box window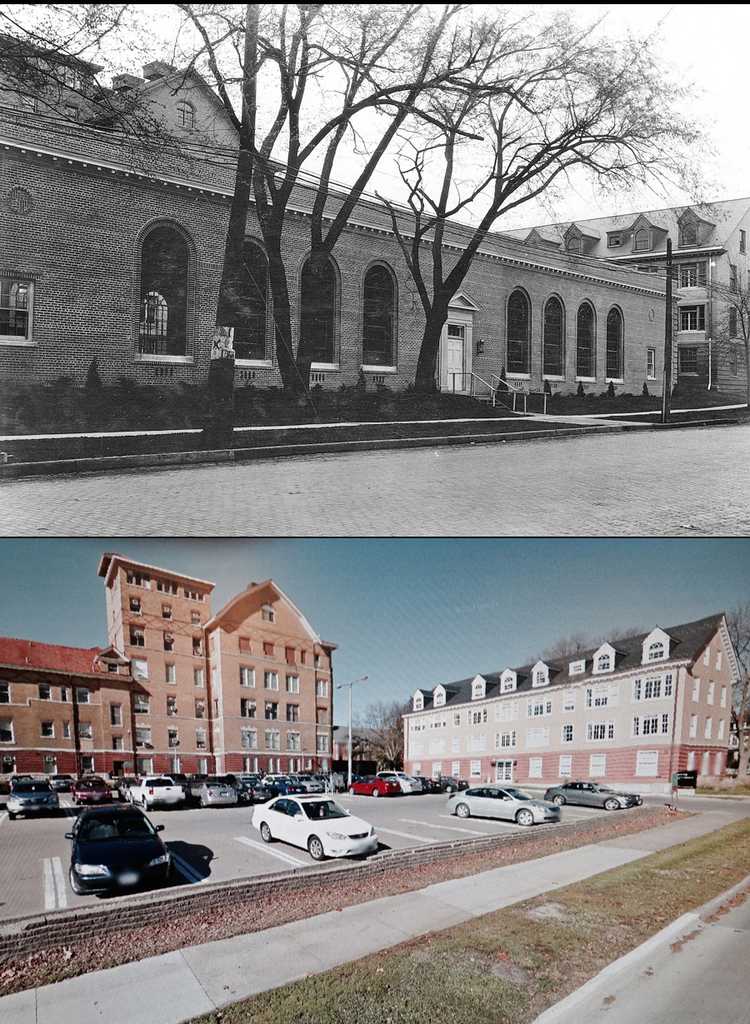
crop(679, 300, 704, 333)
